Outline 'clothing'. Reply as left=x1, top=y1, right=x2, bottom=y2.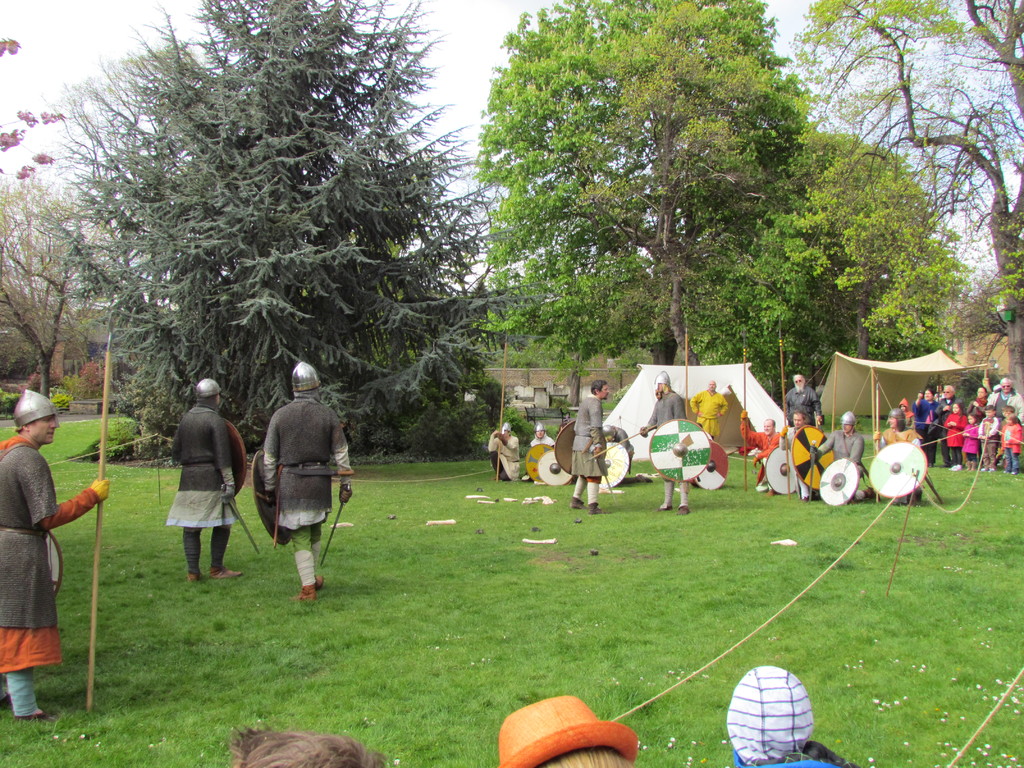
left=776, top=419, right=812, bottom=494.
